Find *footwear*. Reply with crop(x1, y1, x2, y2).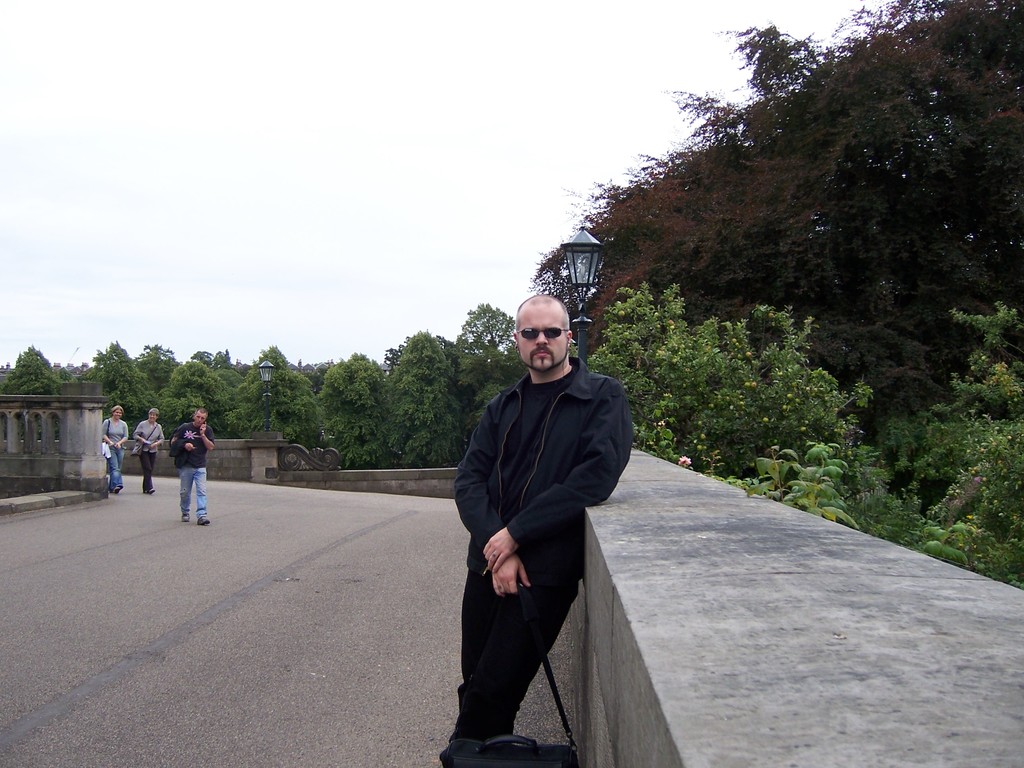
crop(109, 486, 121, 495).
